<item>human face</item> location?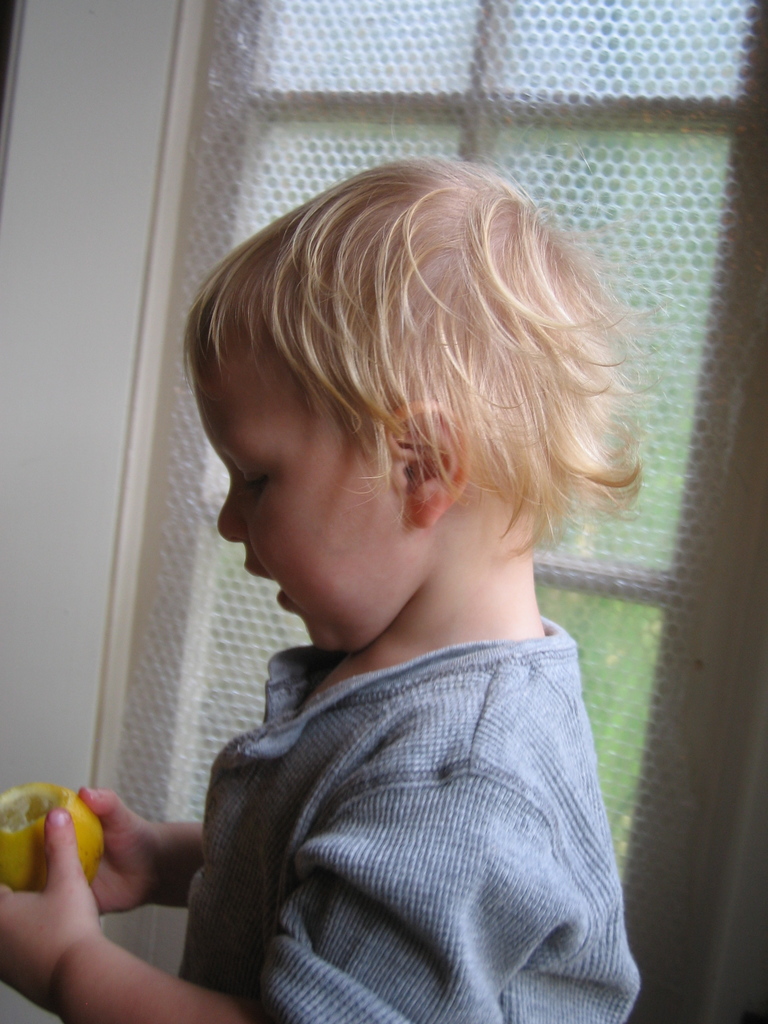
[195,357,401,659]
